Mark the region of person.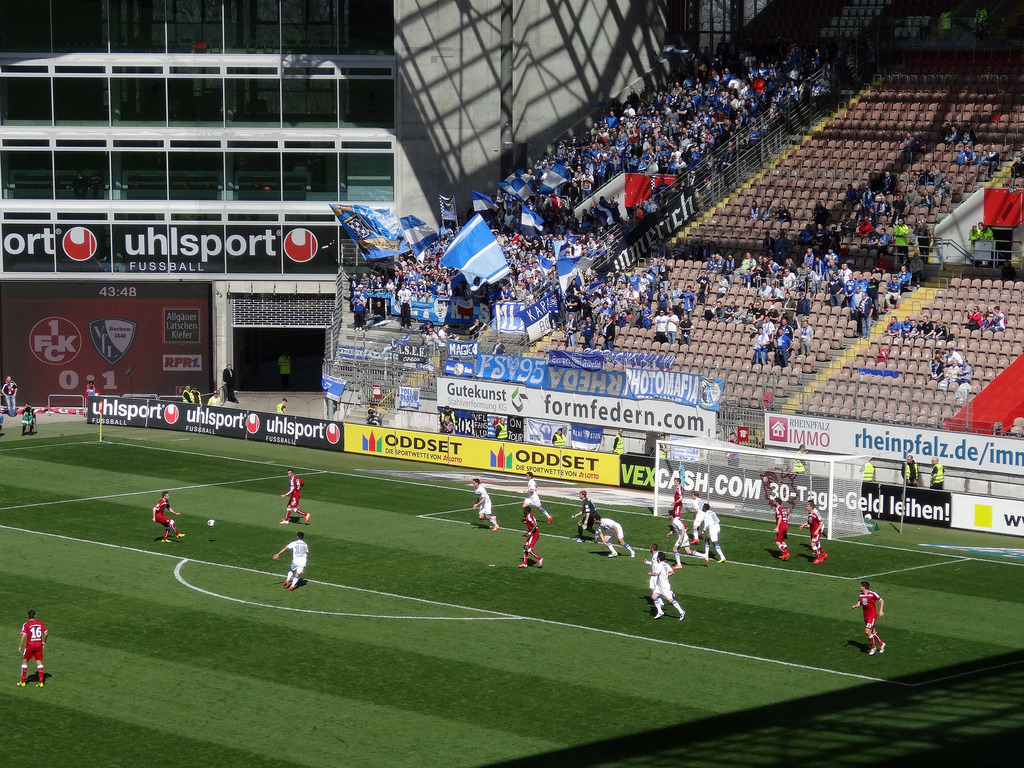
Region: {"left": 152, "top": 495, "right": 188, "bottom": 541}.
